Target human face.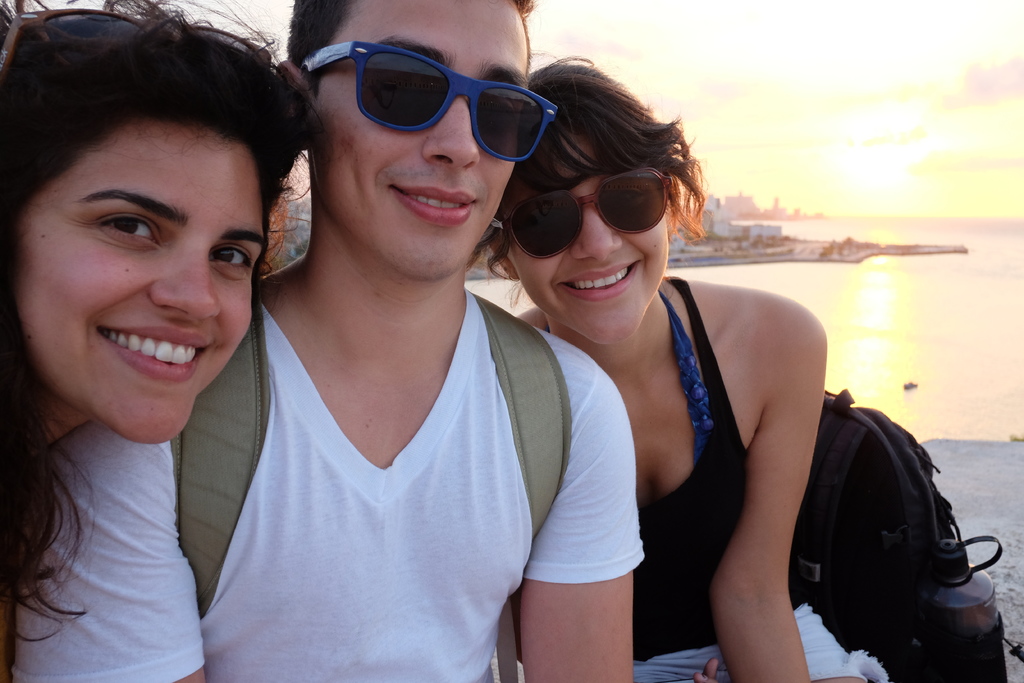
Target region: bbox(308, 0, 534, 281).
